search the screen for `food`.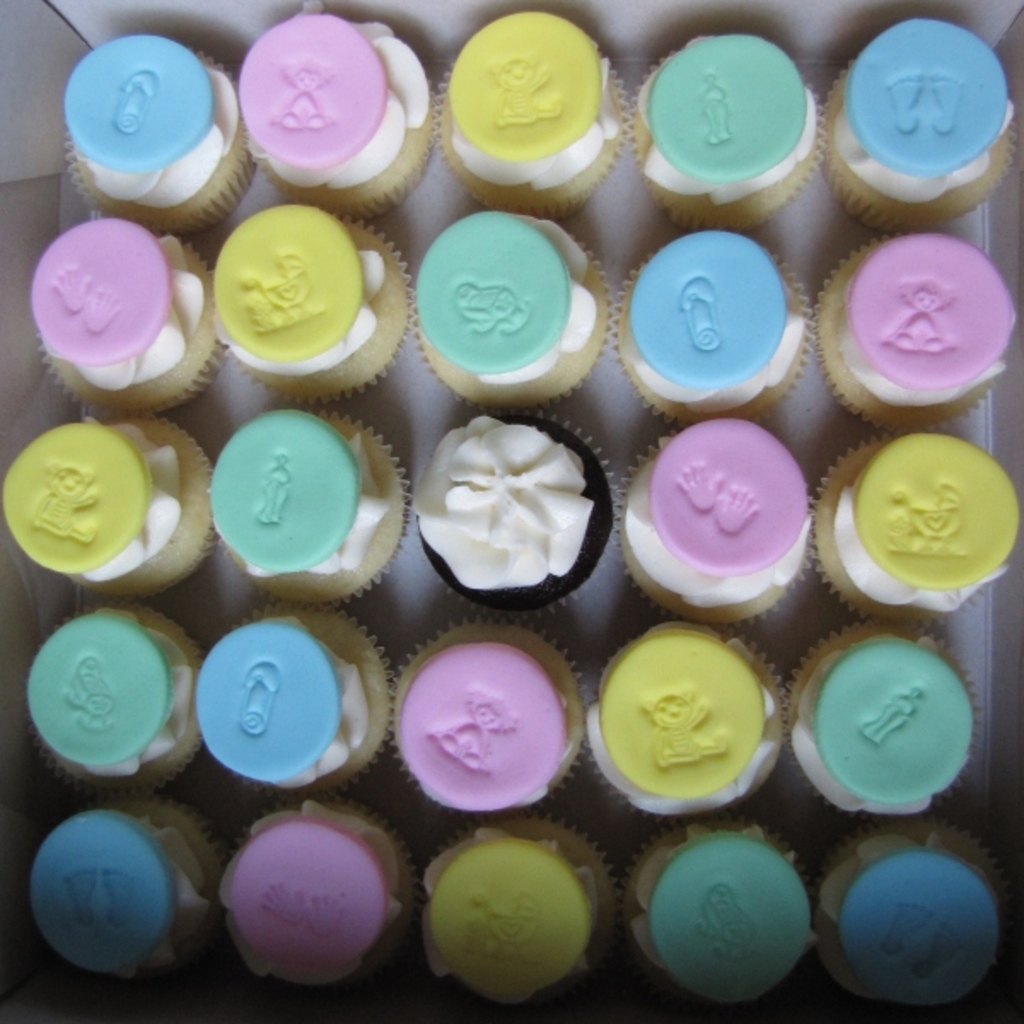
Found at 823 20 1014 229.
